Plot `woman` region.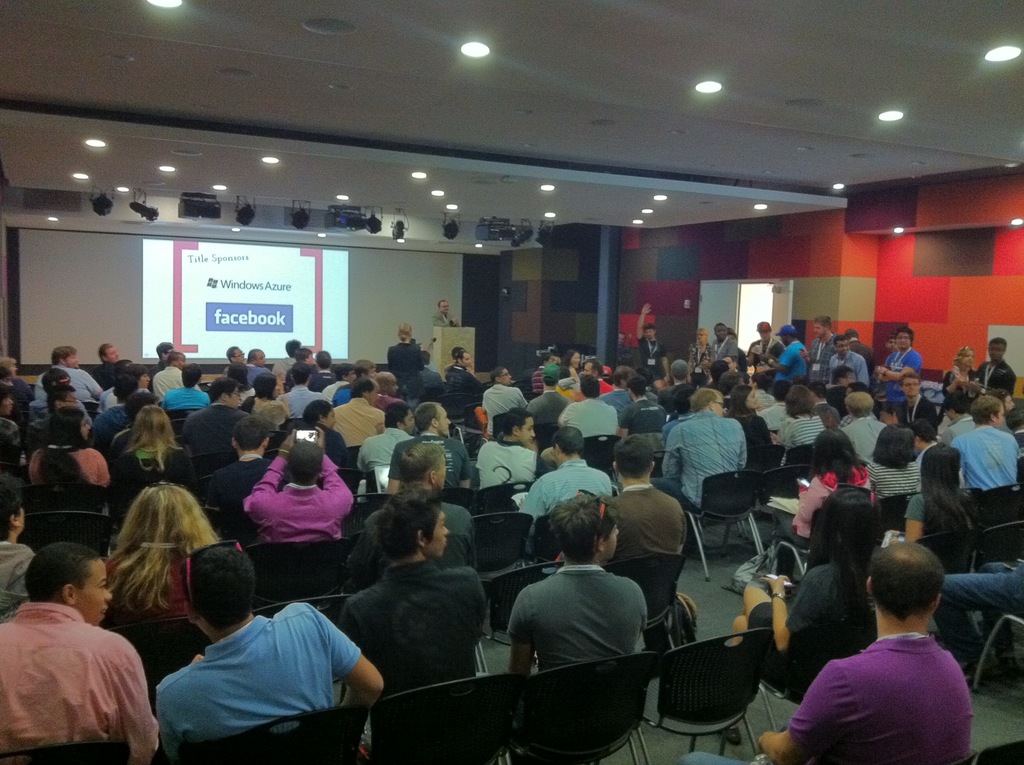
Plotted at 726/389/783/452.
